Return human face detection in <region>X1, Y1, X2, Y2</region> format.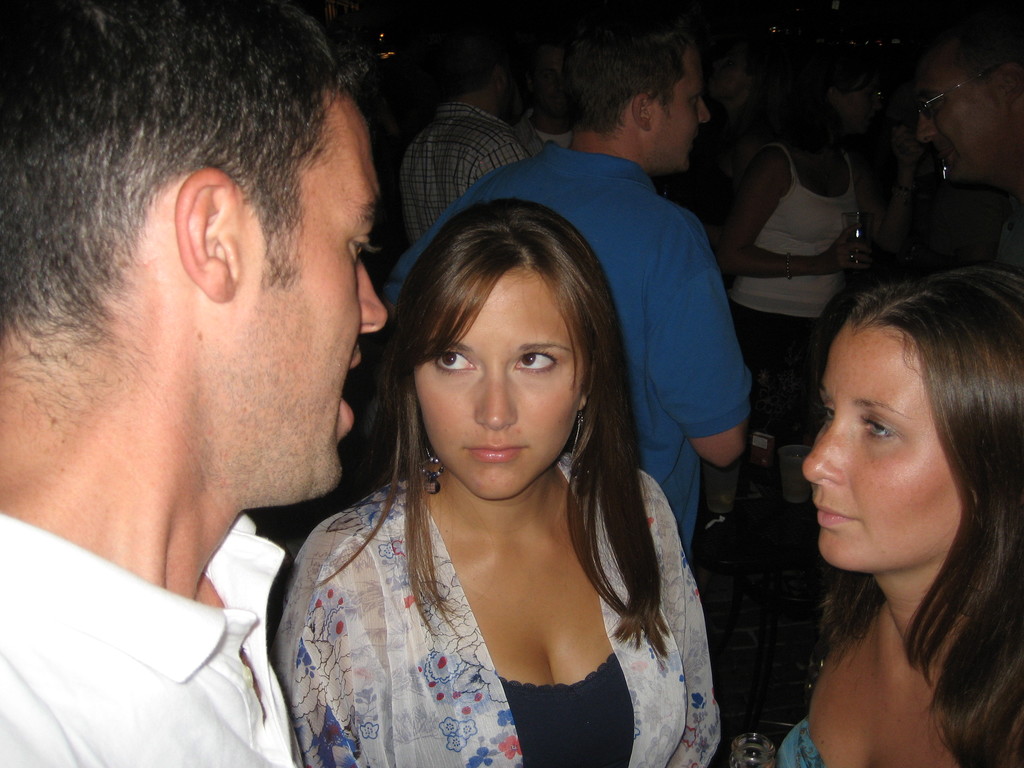
<region>412, 264, 580, 496</region>.
